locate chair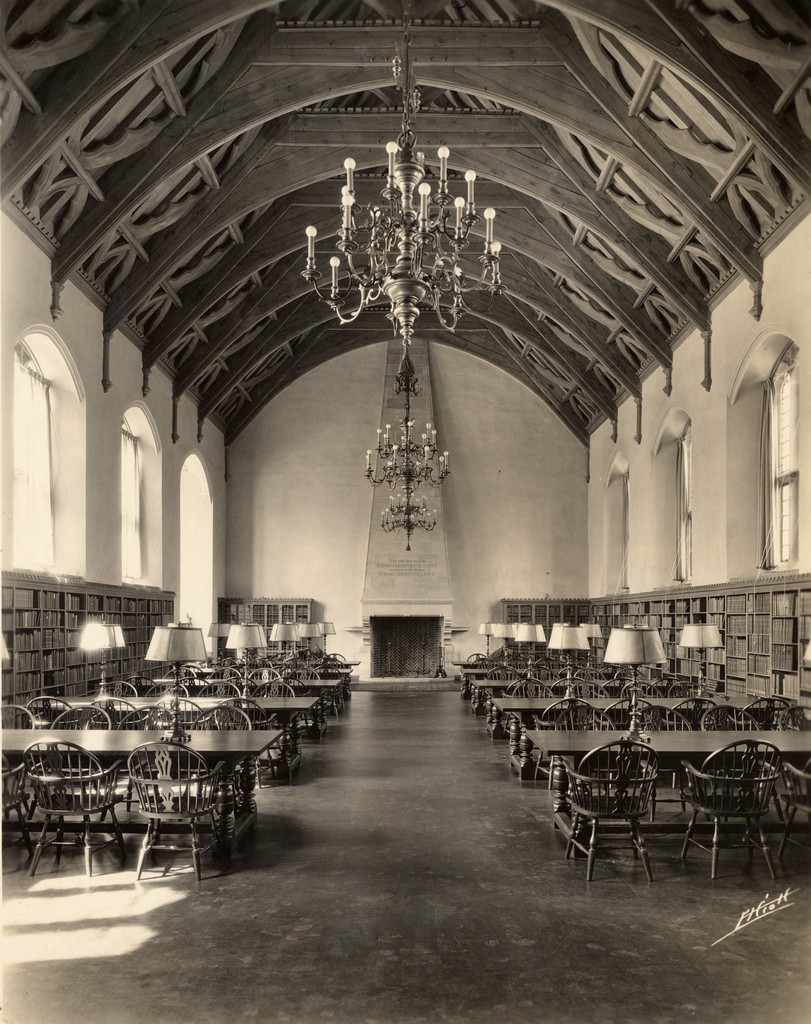
l=256, t=674, r=294, b=700
